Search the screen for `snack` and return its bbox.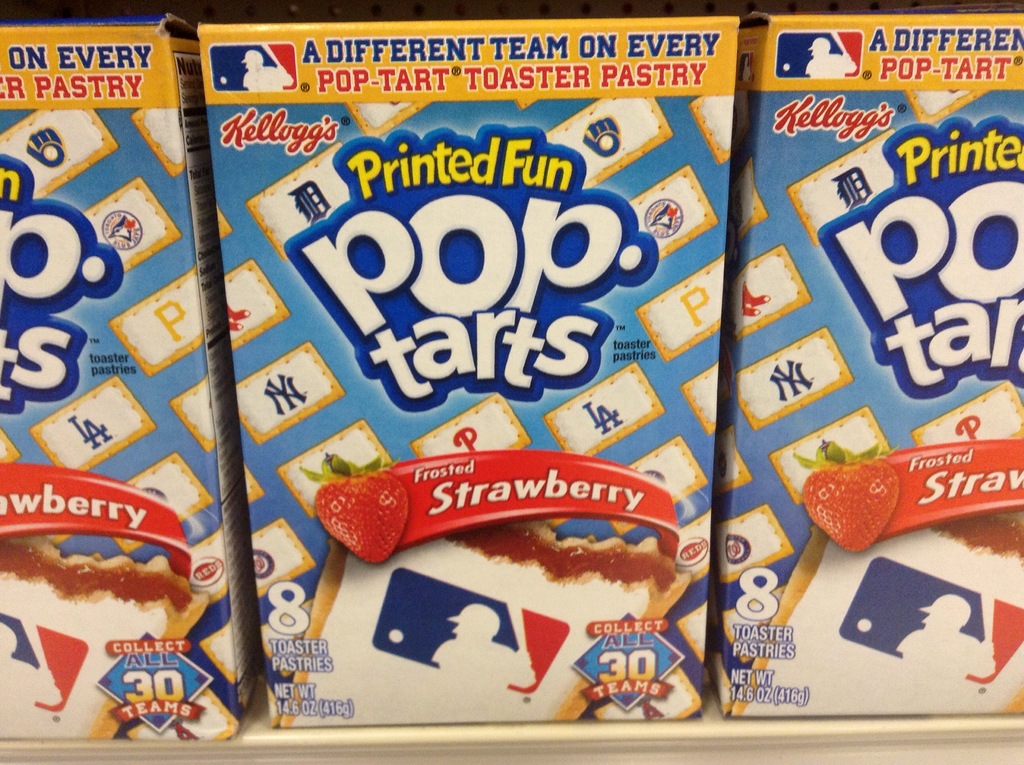
Found: x1=169, y1=377, x2=216, y2=455.
